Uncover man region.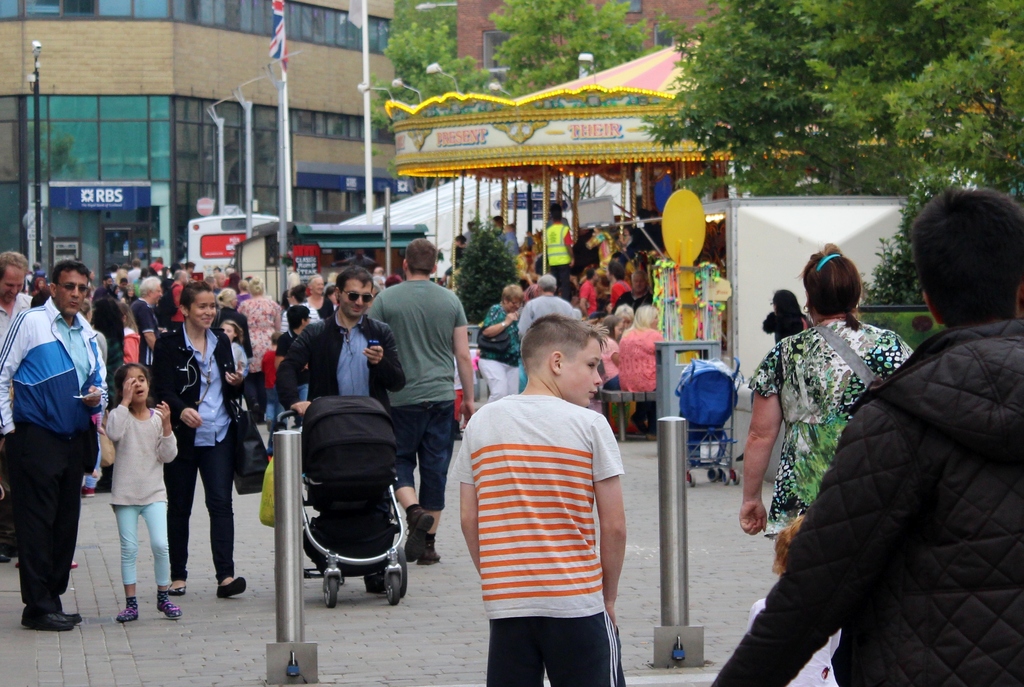
Uncovered: bbox(259, 307, 314, 433).
